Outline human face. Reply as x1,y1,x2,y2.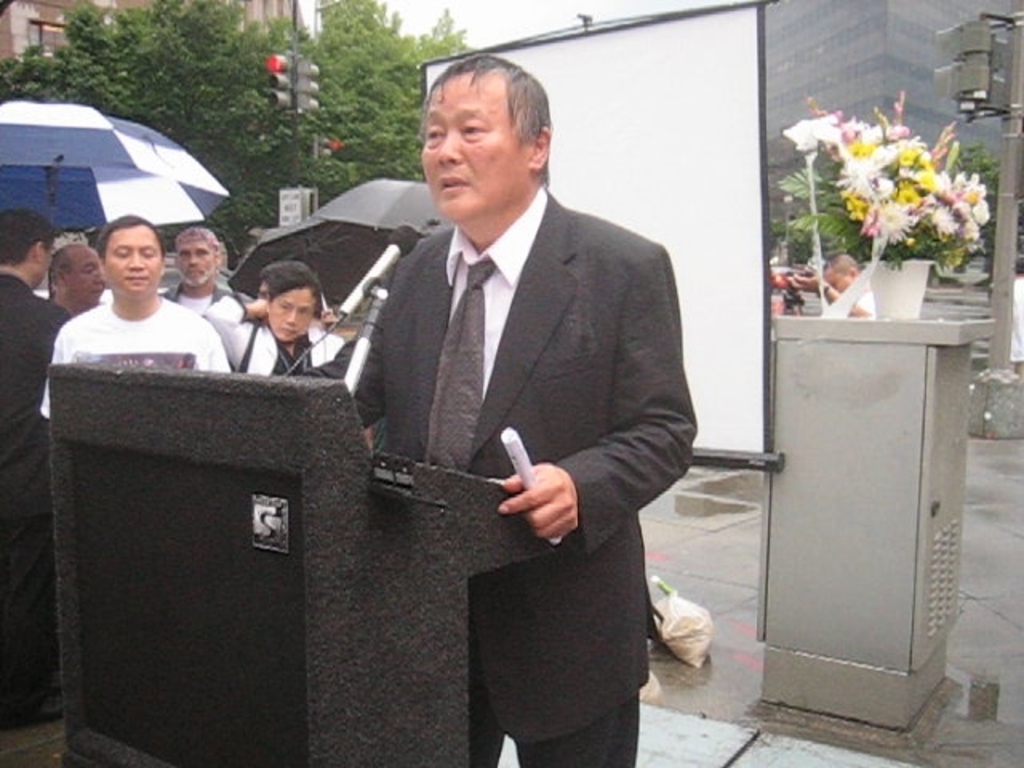
179,242,218,275.
